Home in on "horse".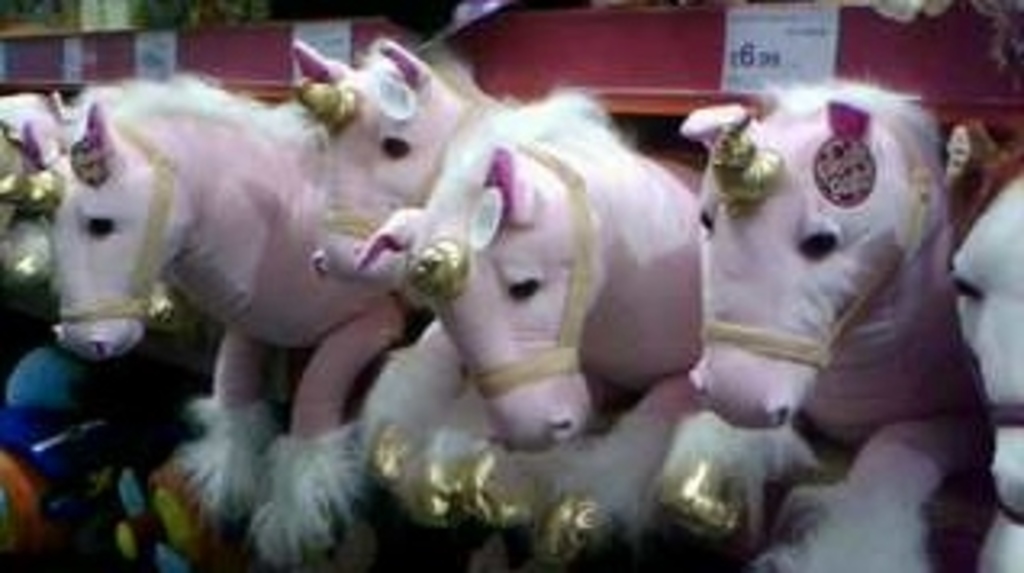
Homed in at rect(927, 113, 1021, 570).
